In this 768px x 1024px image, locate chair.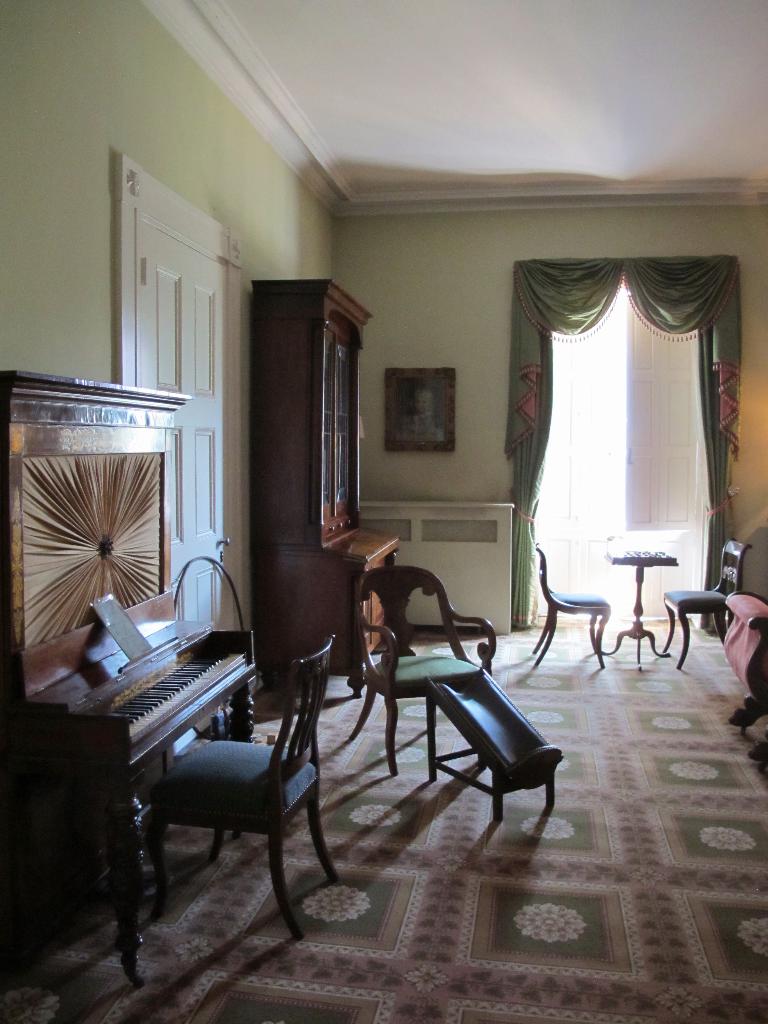
Bounding box: [527, 544, 611, 672].
